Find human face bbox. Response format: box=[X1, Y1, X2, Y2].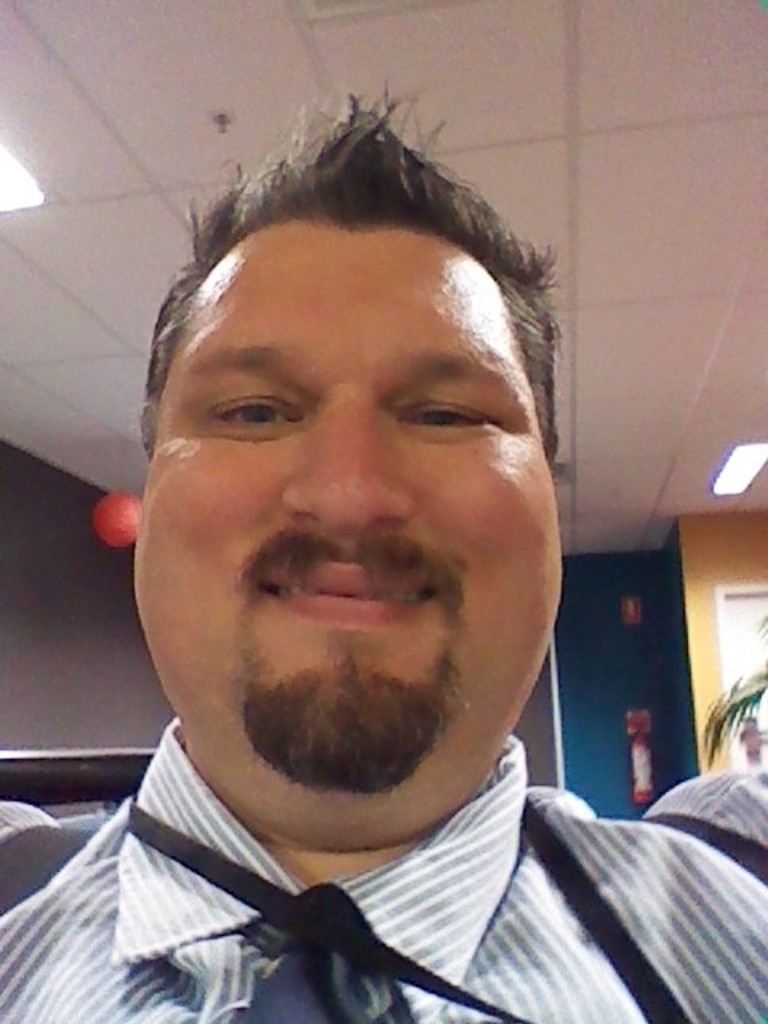
box=[128, 232, 565, 787].
